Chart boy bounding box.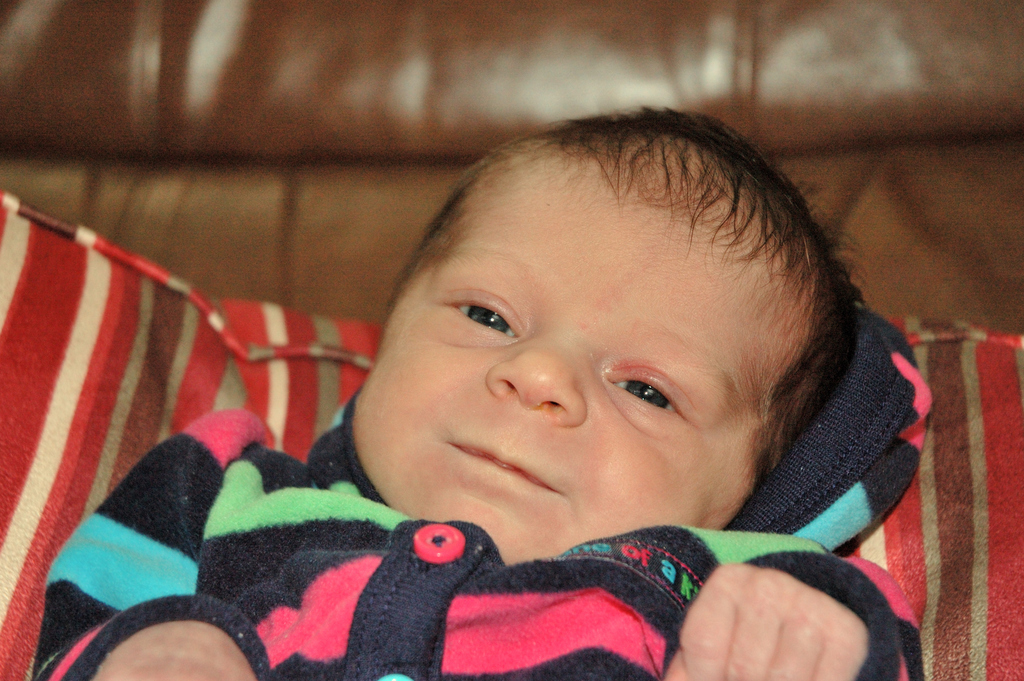
Charted: BBox(173, 81, 938, 659).
